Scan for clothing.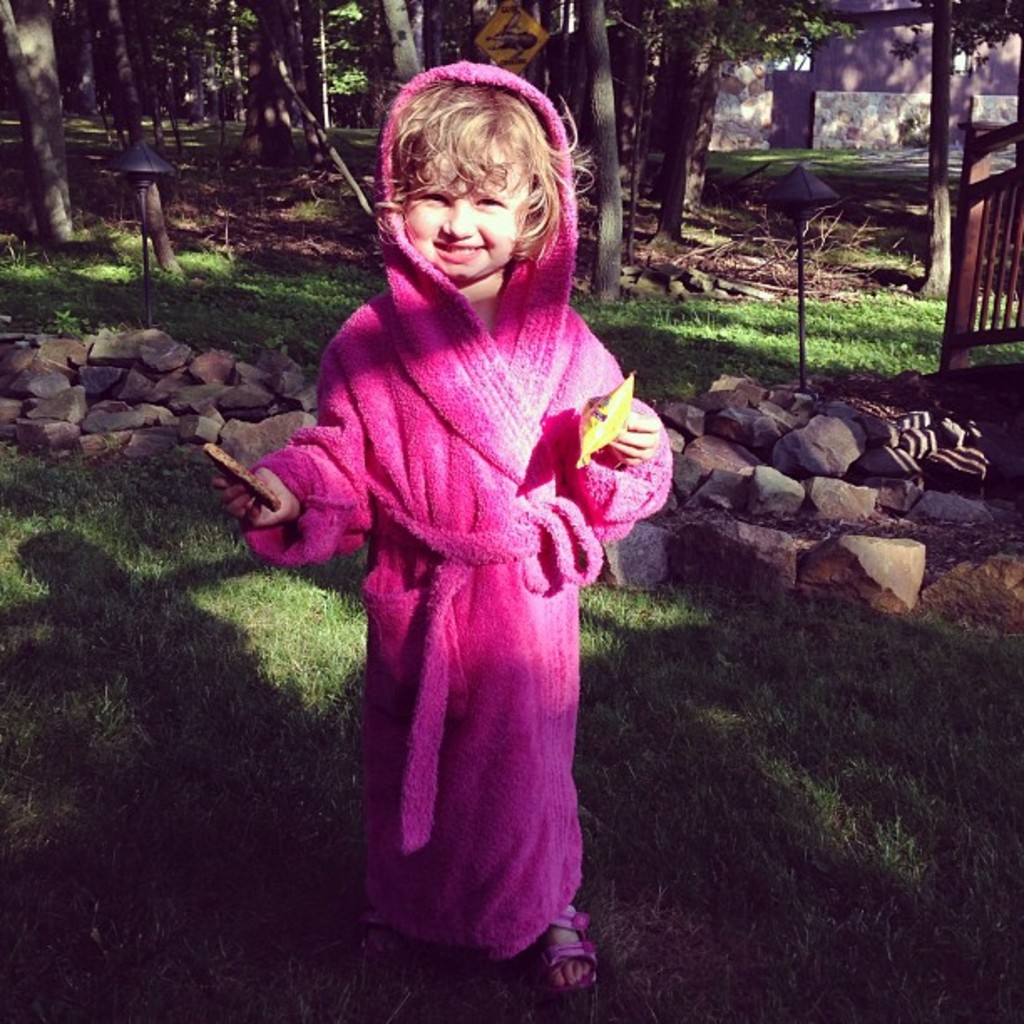
Scan result: <bbox>271, 186, 651, 957</bbox>.
